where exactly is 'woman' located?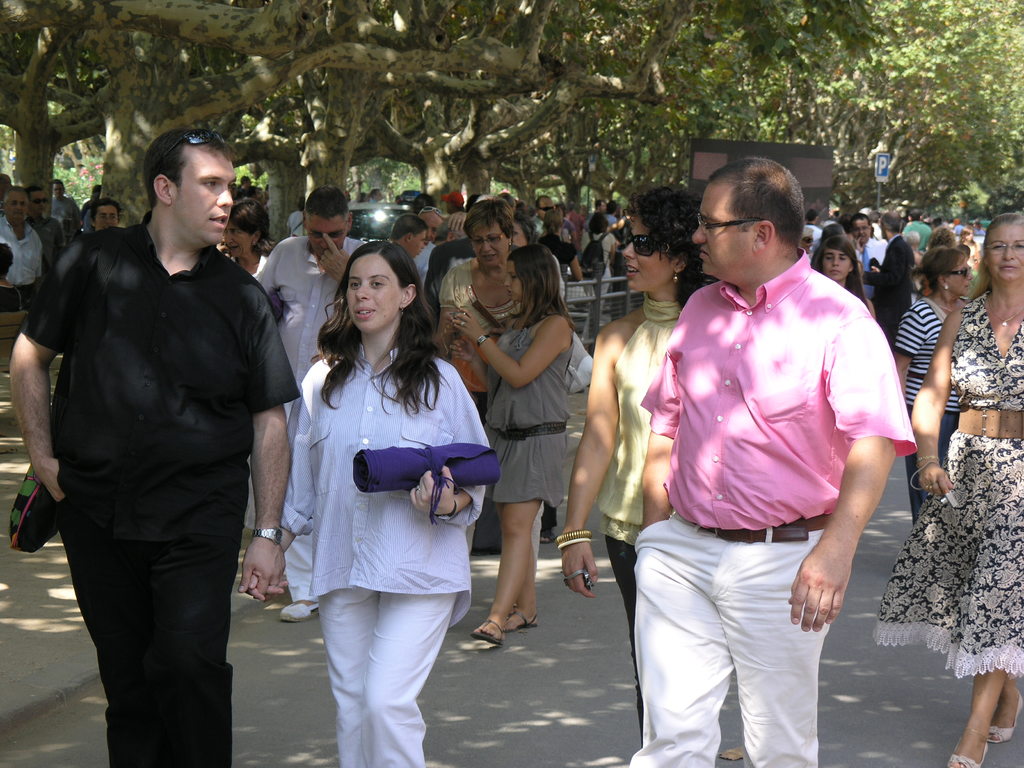
Its bounding box is bbox(890, 241, 979, 536).
